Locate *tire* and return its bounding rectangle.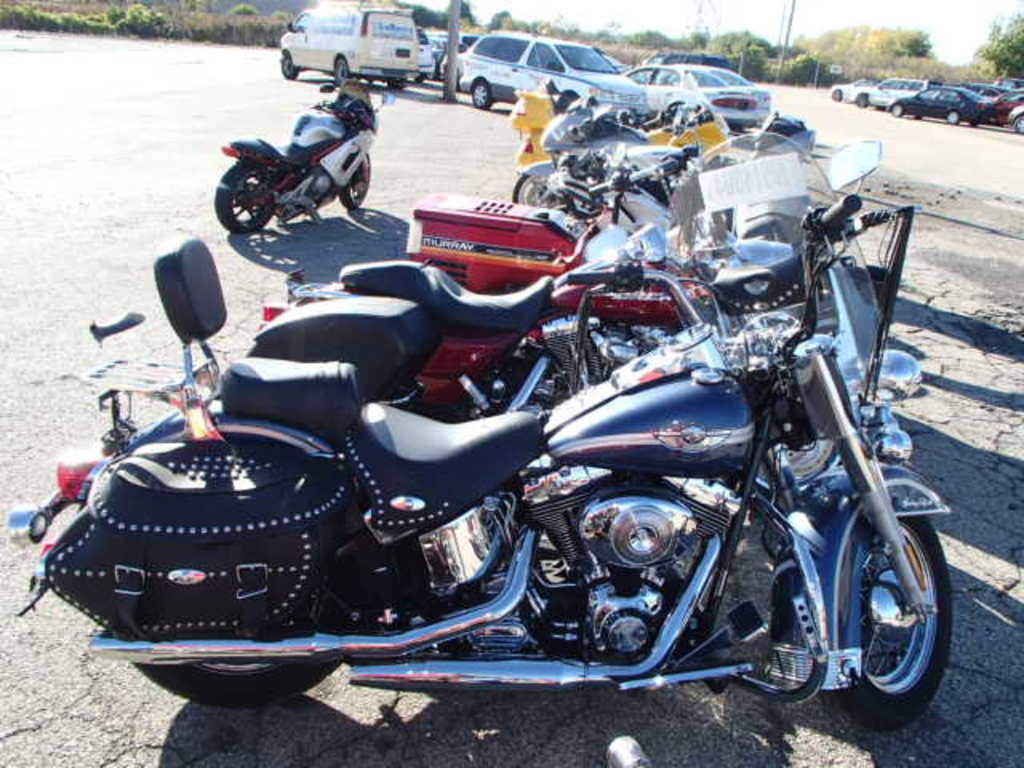
(left=888, top=99, right=901, bottom=117).
